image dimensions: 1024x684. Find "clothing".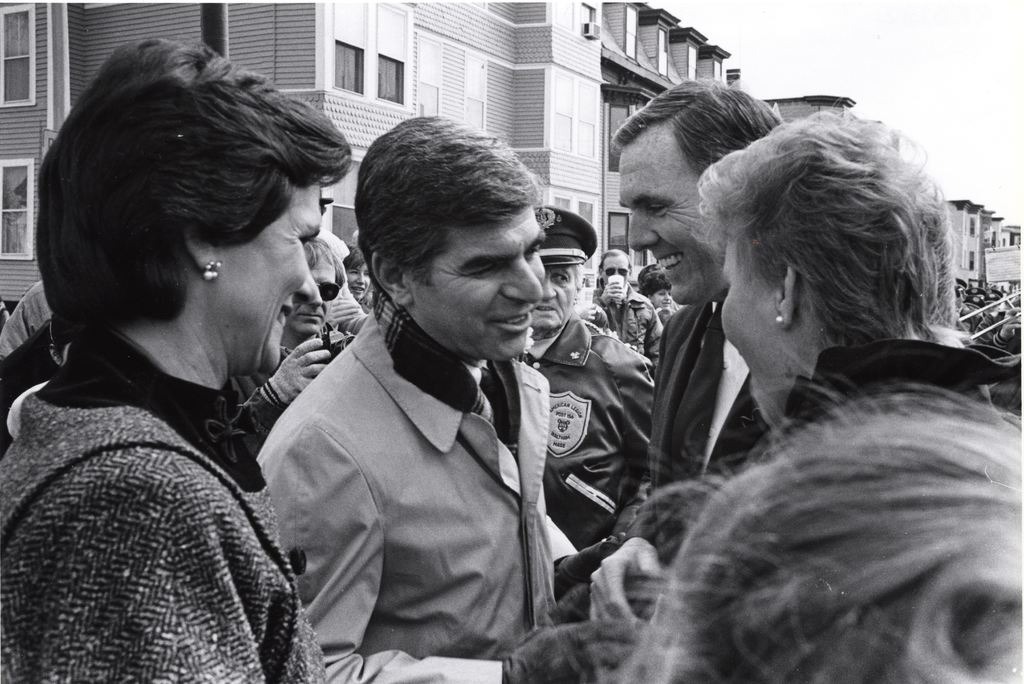
BBox(225, 344, 351, 406).
